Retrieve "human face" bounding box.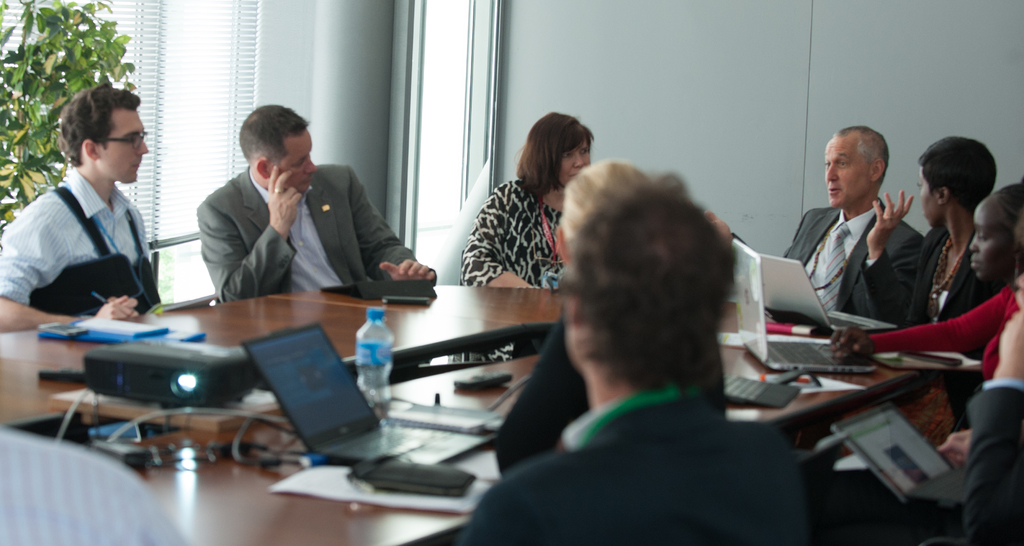
Bounding box: [97, 105, 154, 184].
